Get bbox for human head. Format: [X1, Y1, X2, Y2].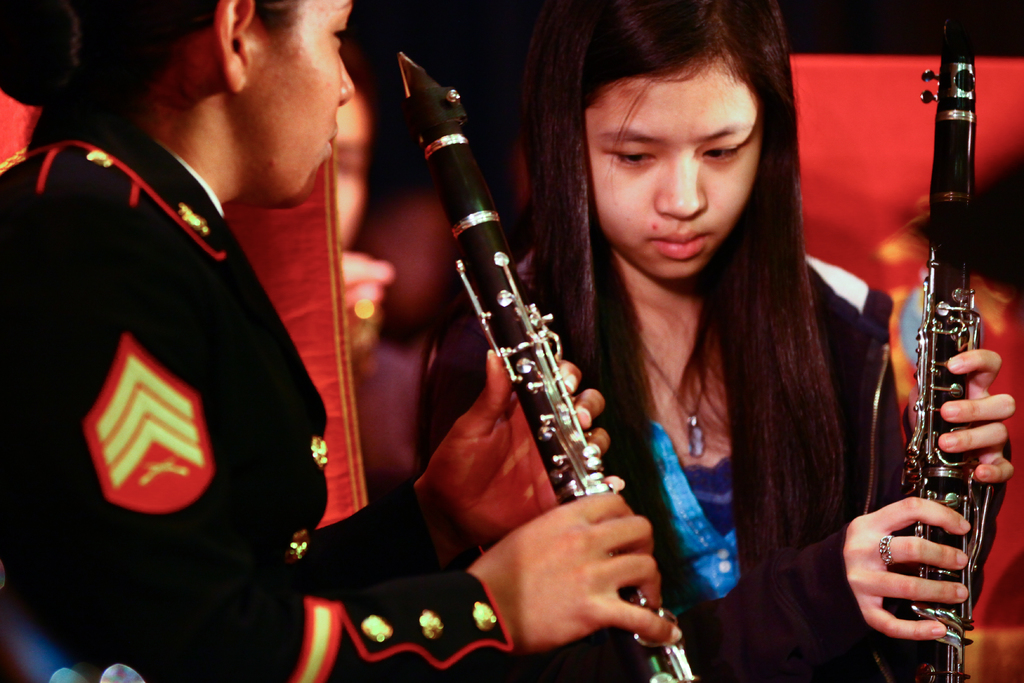
[338, 79, 381, 255].
